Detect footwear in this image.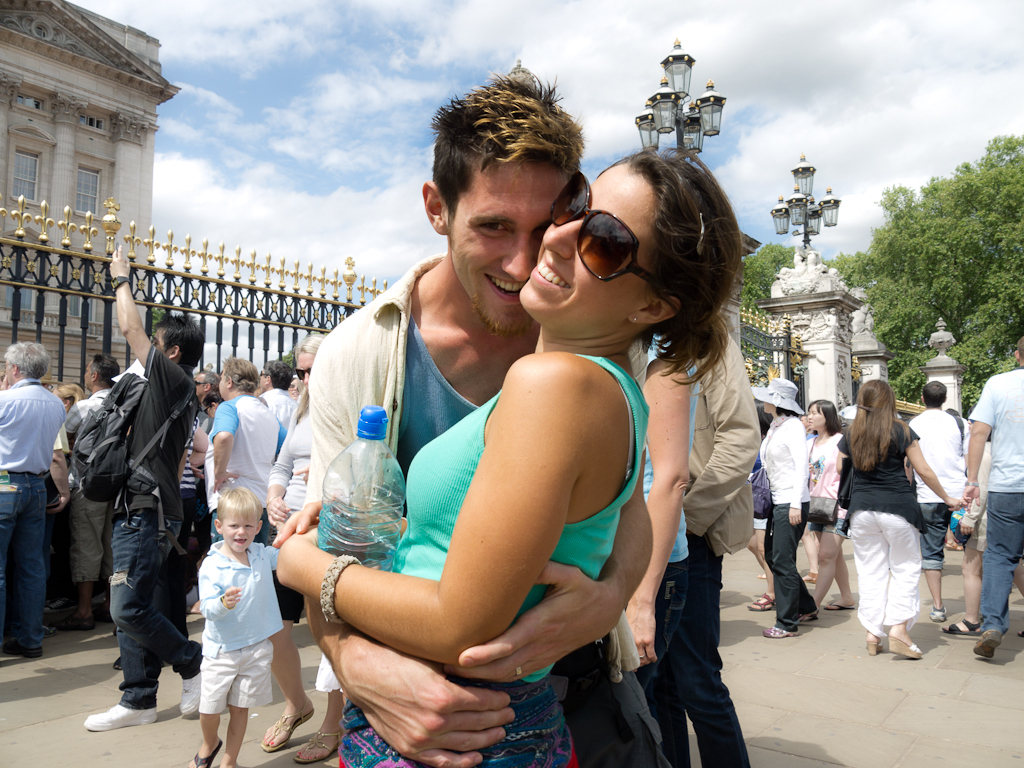
Detection: select_region(933, 608, 948, 619).
